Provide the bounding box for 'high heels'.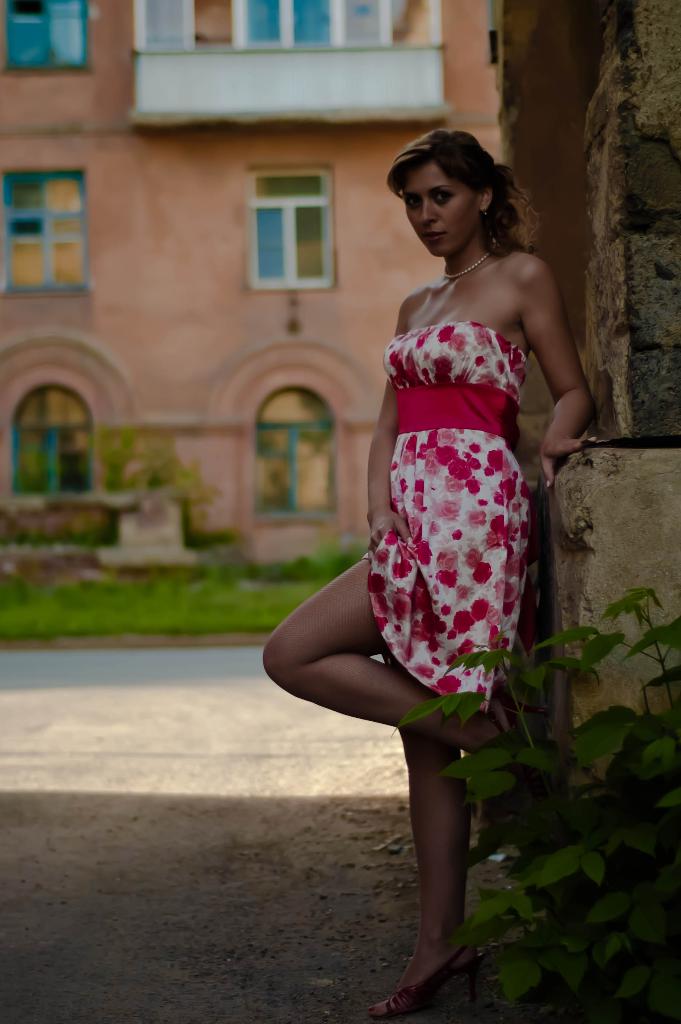
(left=359, top=940, right=479, bottom=1020).
